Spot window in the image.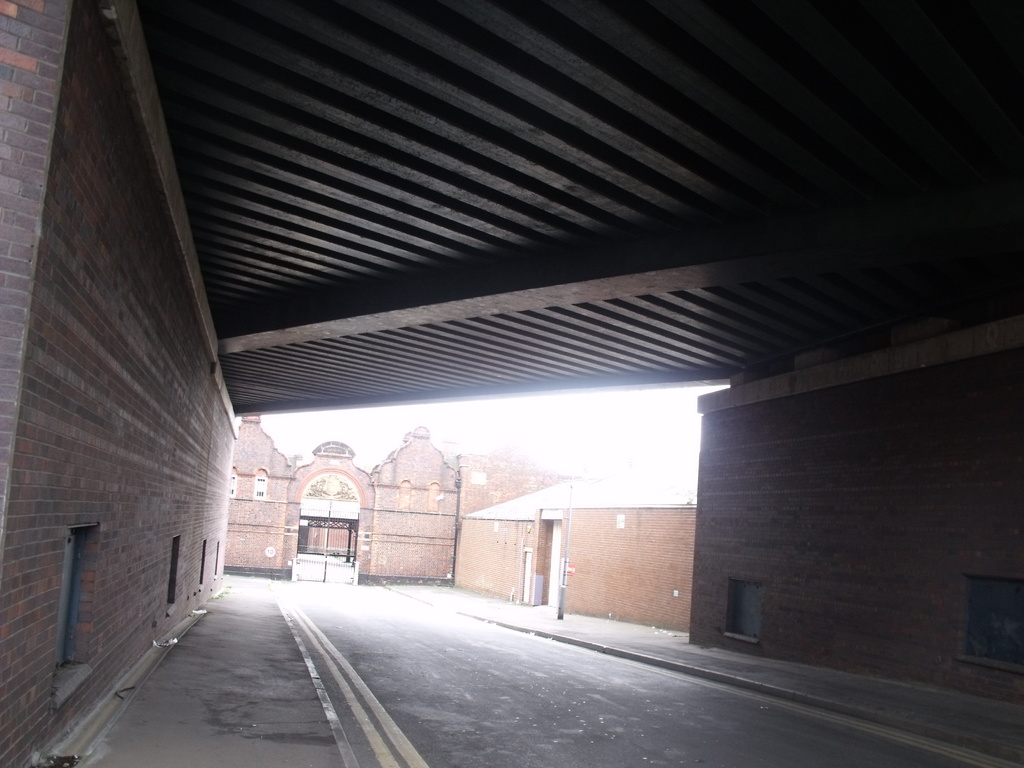
window found at <region>55, 534, 83, 675</region>.
